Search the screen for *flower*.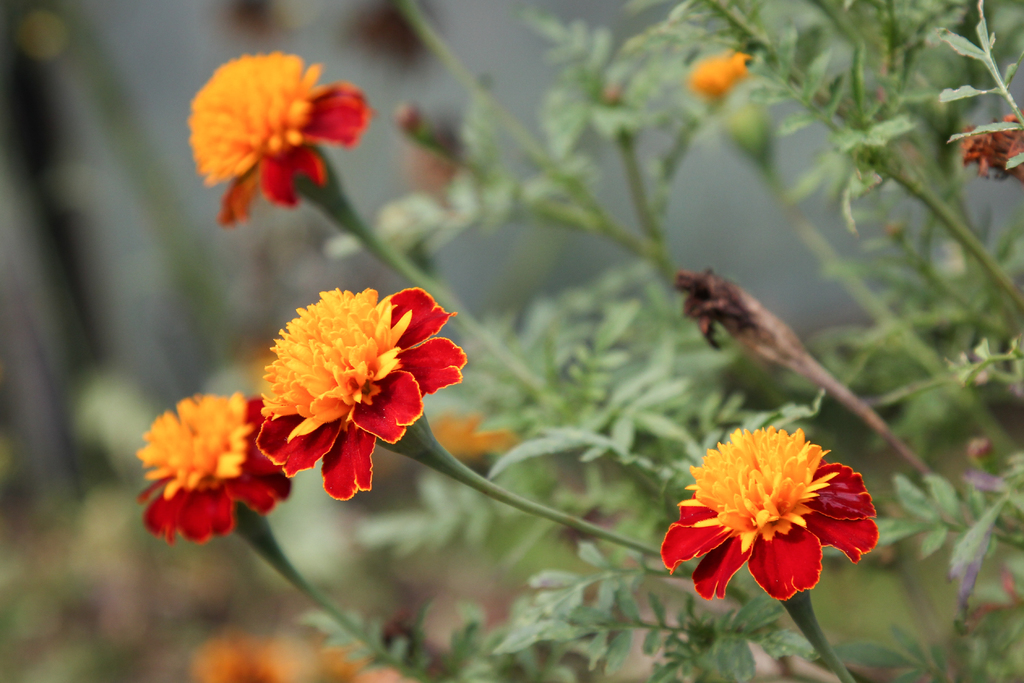
Found at {"left": 141, "top": 385, "right": 287, "bottom": 558}.
